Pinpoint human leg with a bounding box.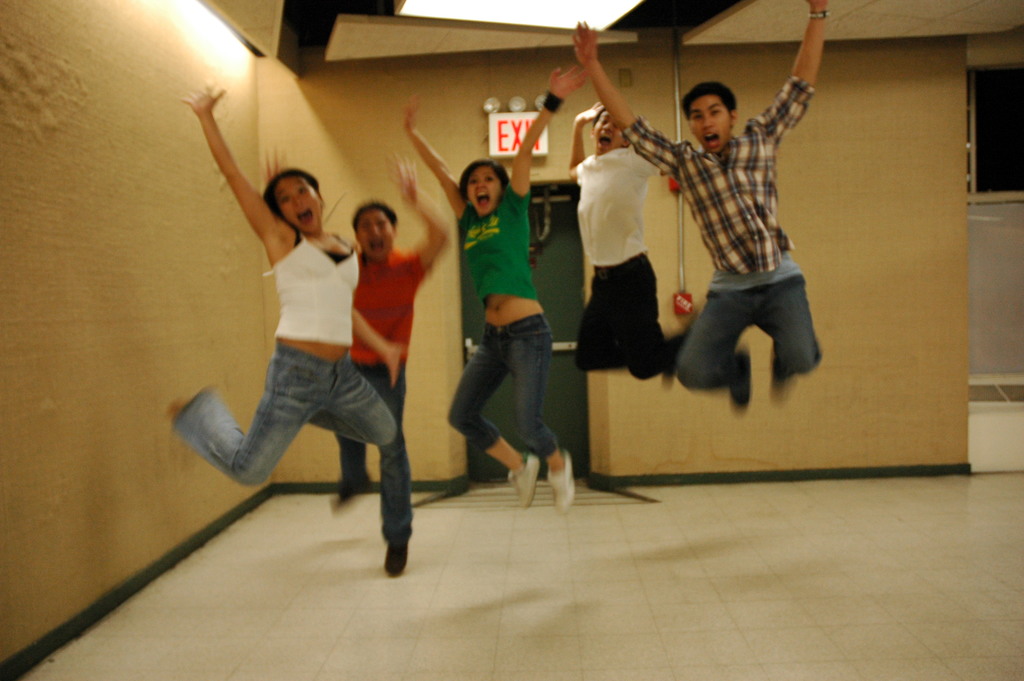
bbox=(358, 350, 403, 438).
